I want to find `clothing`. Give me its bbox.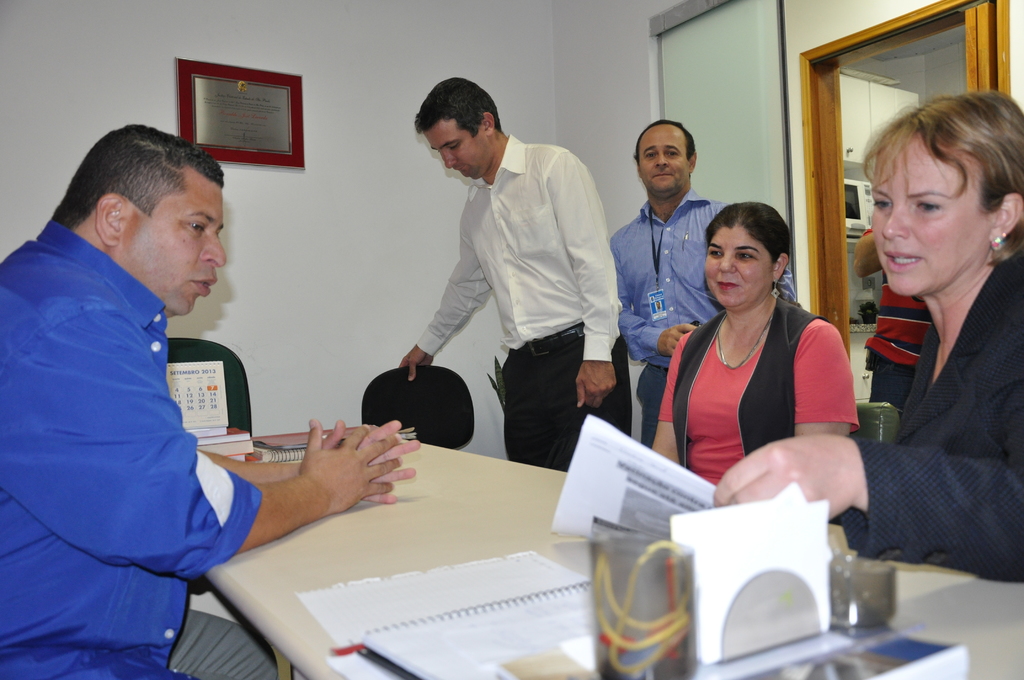
crop(645, 295, 854, 489).
